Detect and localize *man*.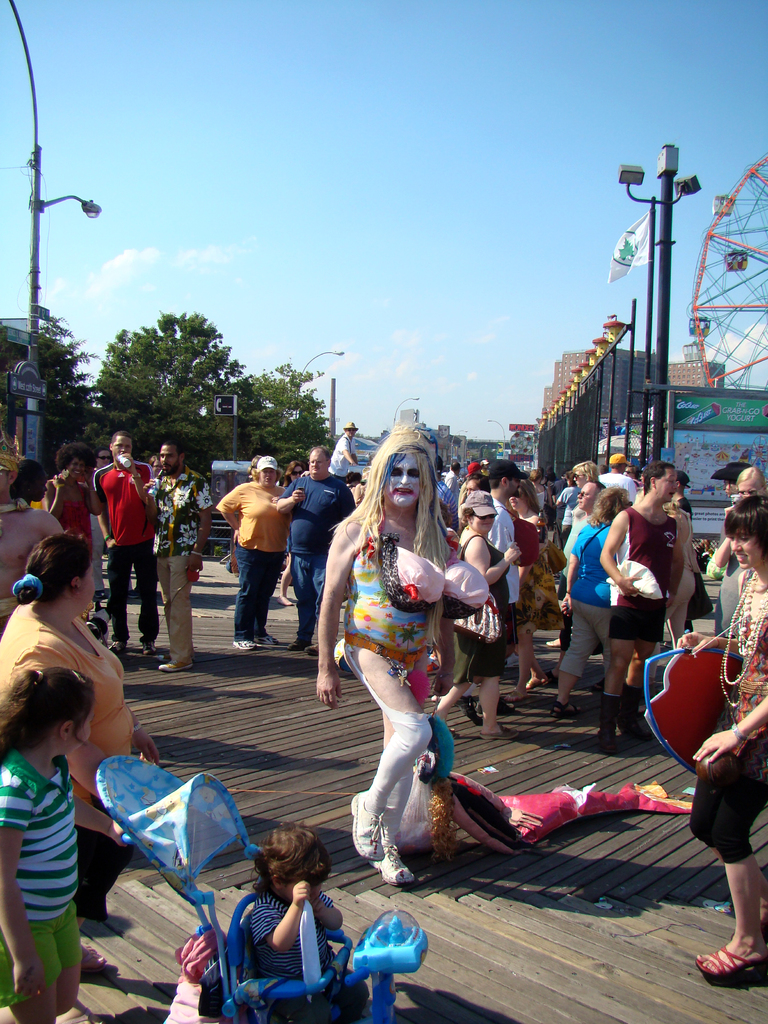
Localized at box(276, 445, 360, 654).
